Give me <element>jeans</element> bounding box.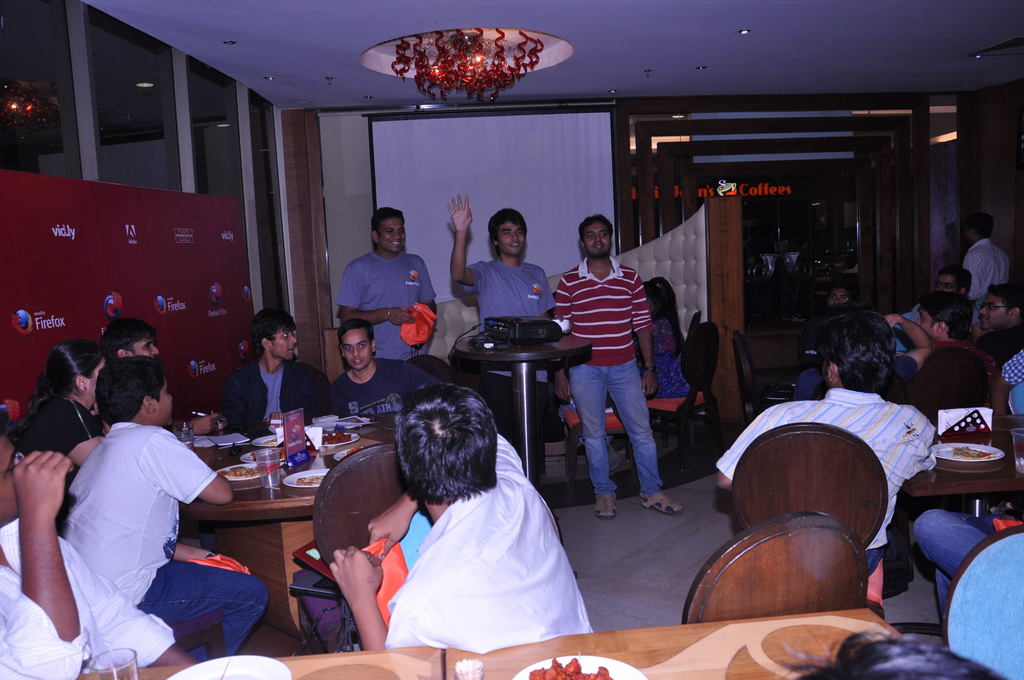
x1=132, y1=563, x2=269, y2=663.
